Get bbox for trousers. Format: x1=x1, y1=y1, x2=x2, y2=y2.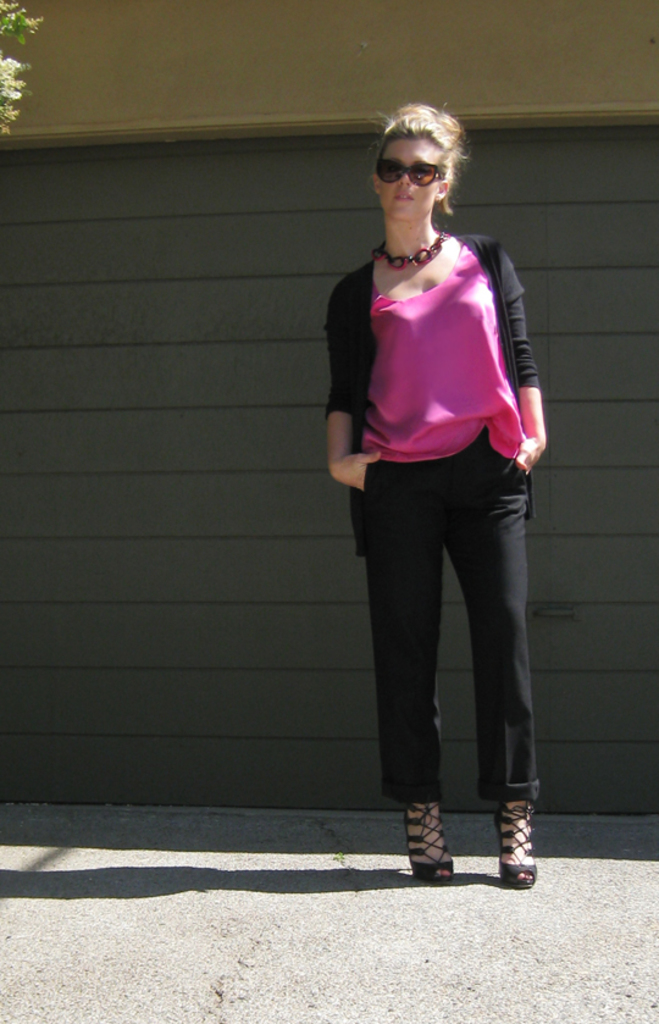
x1=349, y1=459, x2=543, y2=840.
